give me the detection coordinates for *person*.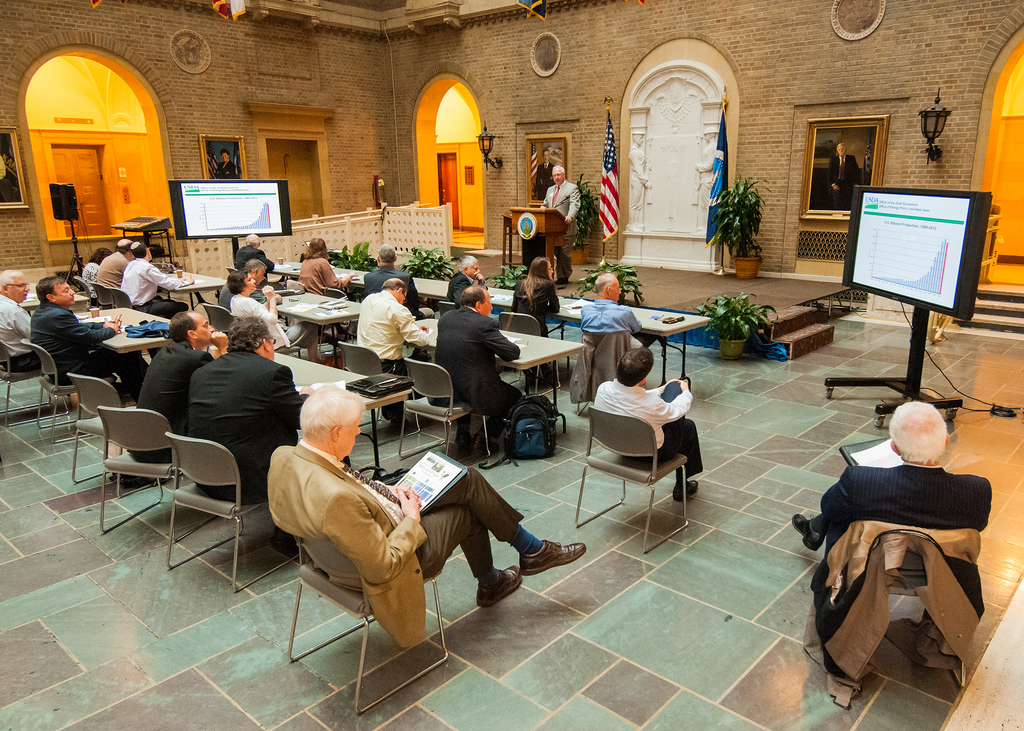
bbox=[537, 150, 556, 199].
